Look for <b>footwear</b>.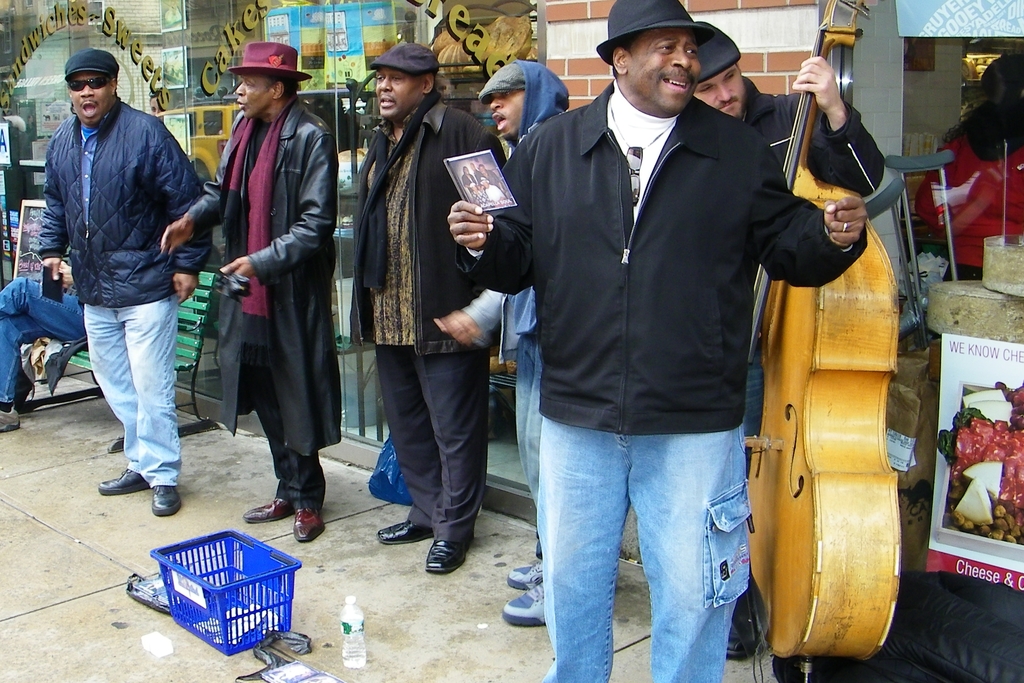
Found: x1=504 y1=551 x2=540 y2=588.
